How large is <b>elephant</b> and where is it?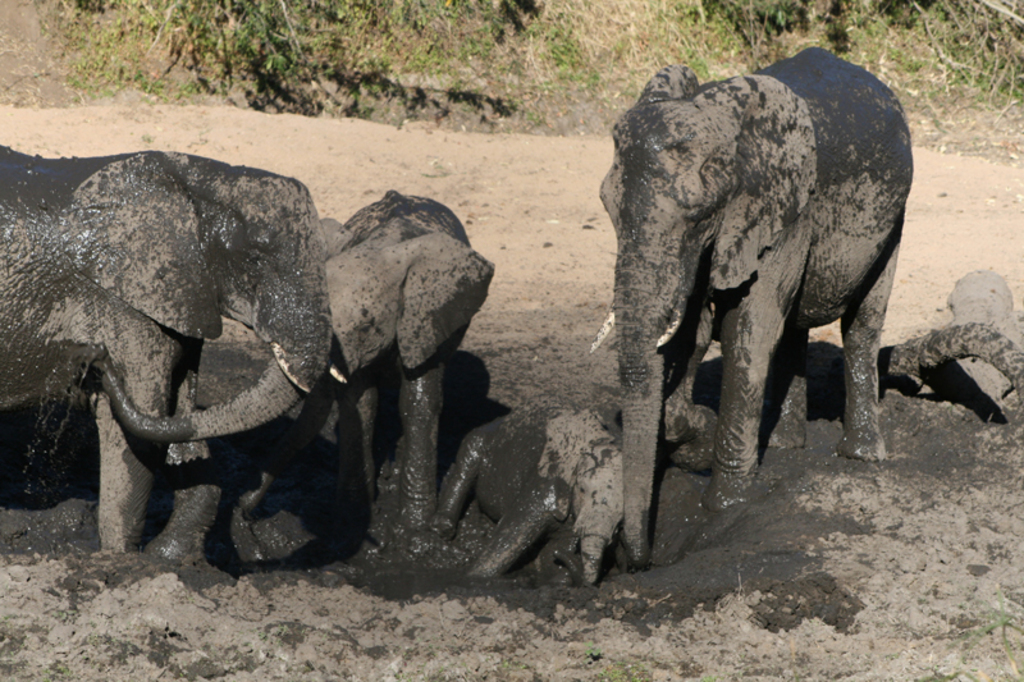
Bounding box: {"x1": 317, "y1": 177, "x2": 499, "y2": 546}.
